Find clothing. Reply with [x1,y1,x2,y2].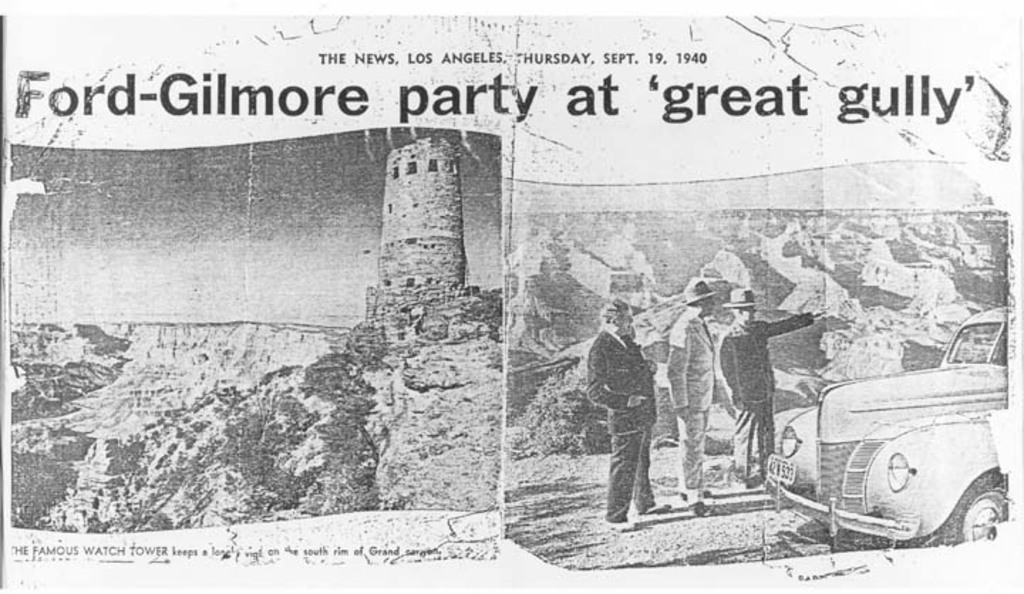
[721,320,809,477].
